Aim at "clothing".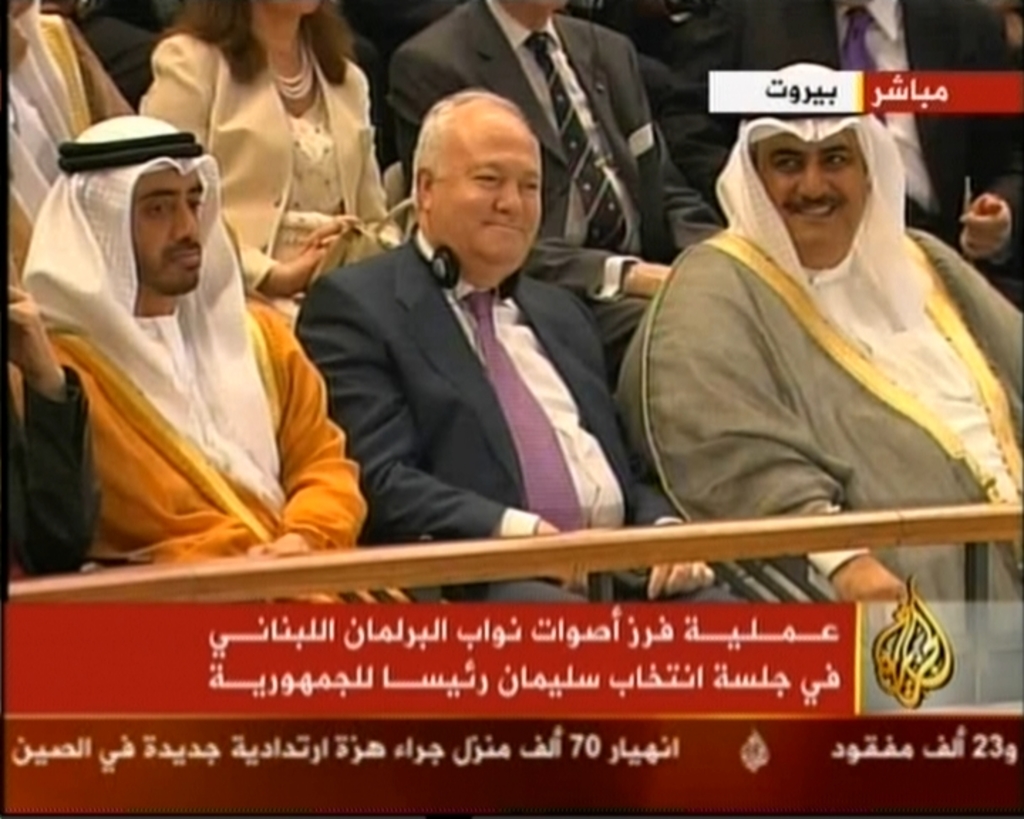
Aimed at x1=23 y1=286 x2=340 y2=590.
